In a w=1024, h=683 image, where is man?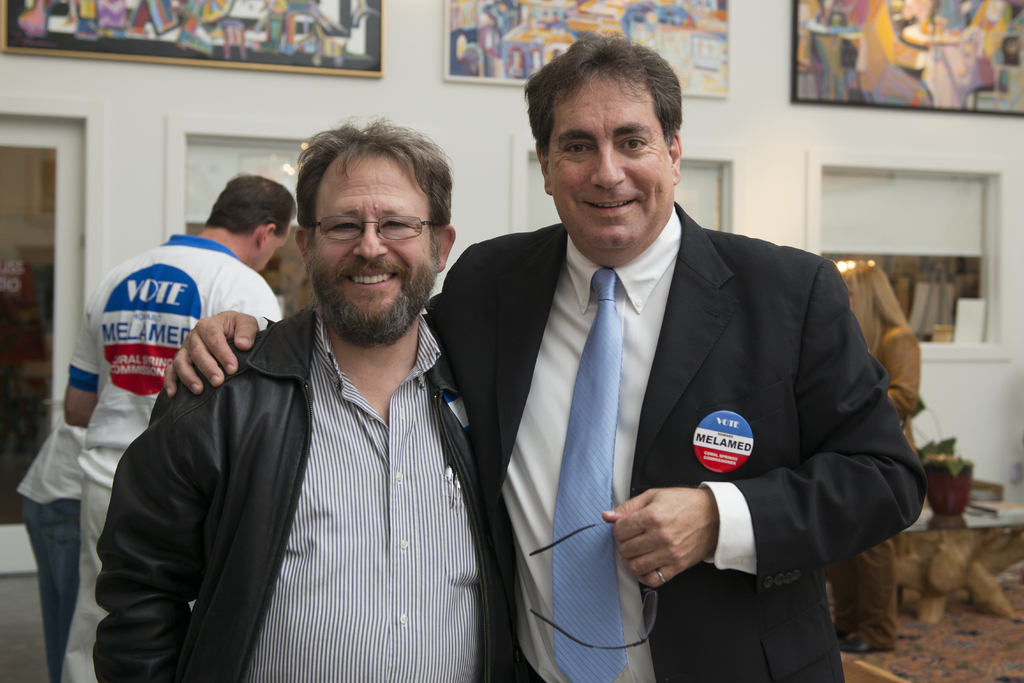
<region>92, 114, 517, 682</region>.
